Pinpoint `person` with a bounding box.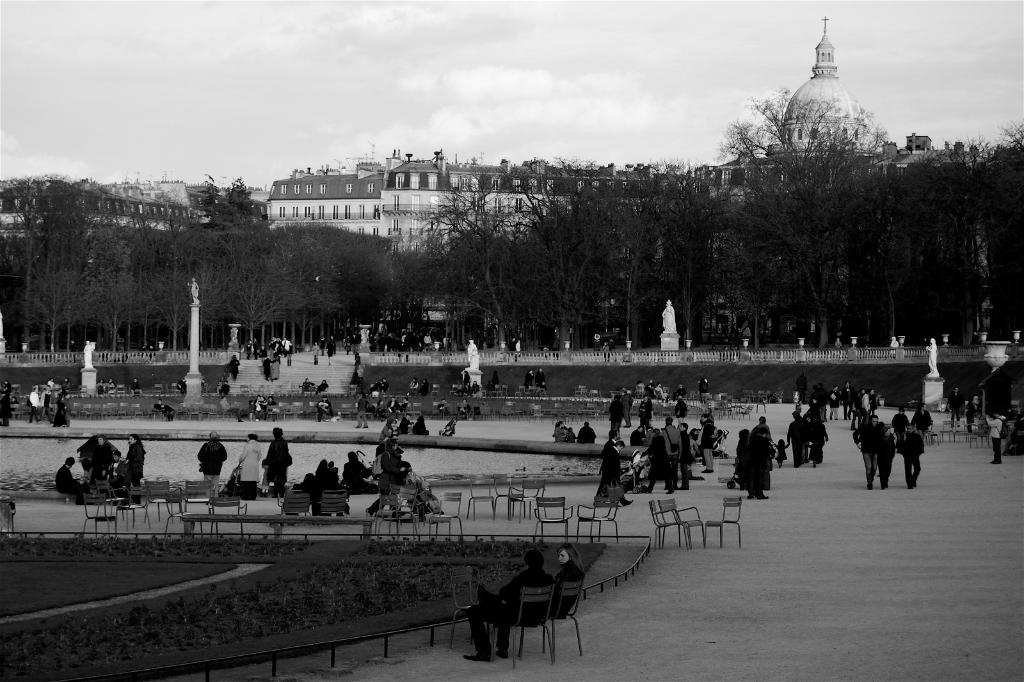
select_region(47, 379, 56, 388).
